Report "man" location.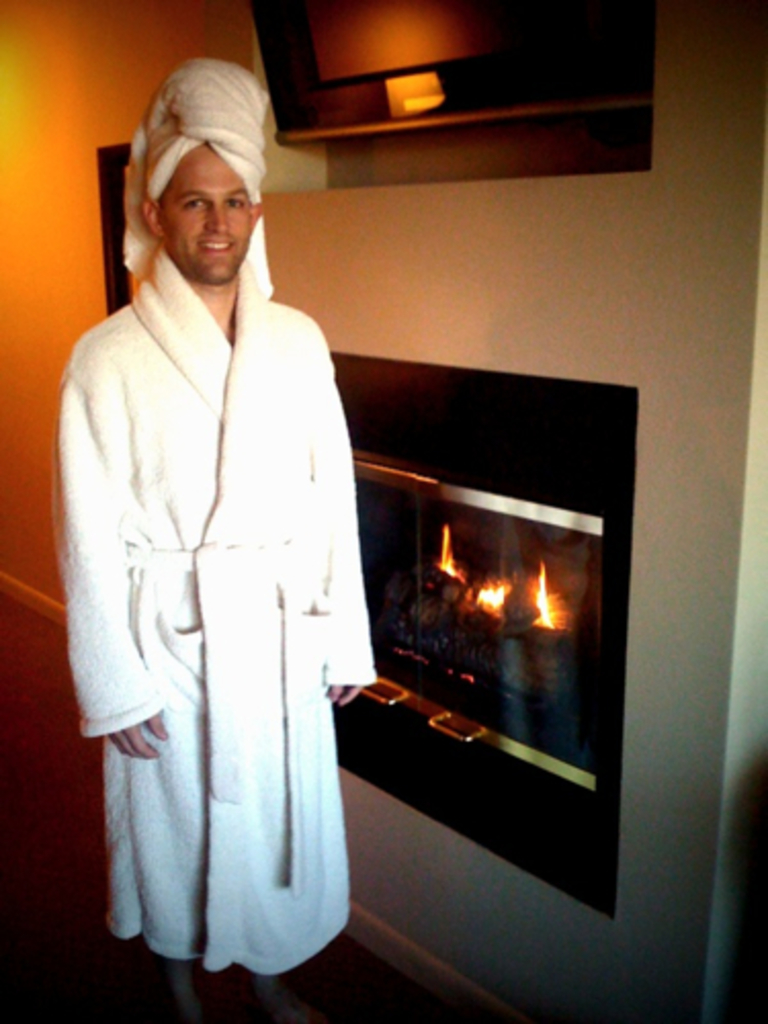
Report: bbox=[51, 61, 389, 1022].
